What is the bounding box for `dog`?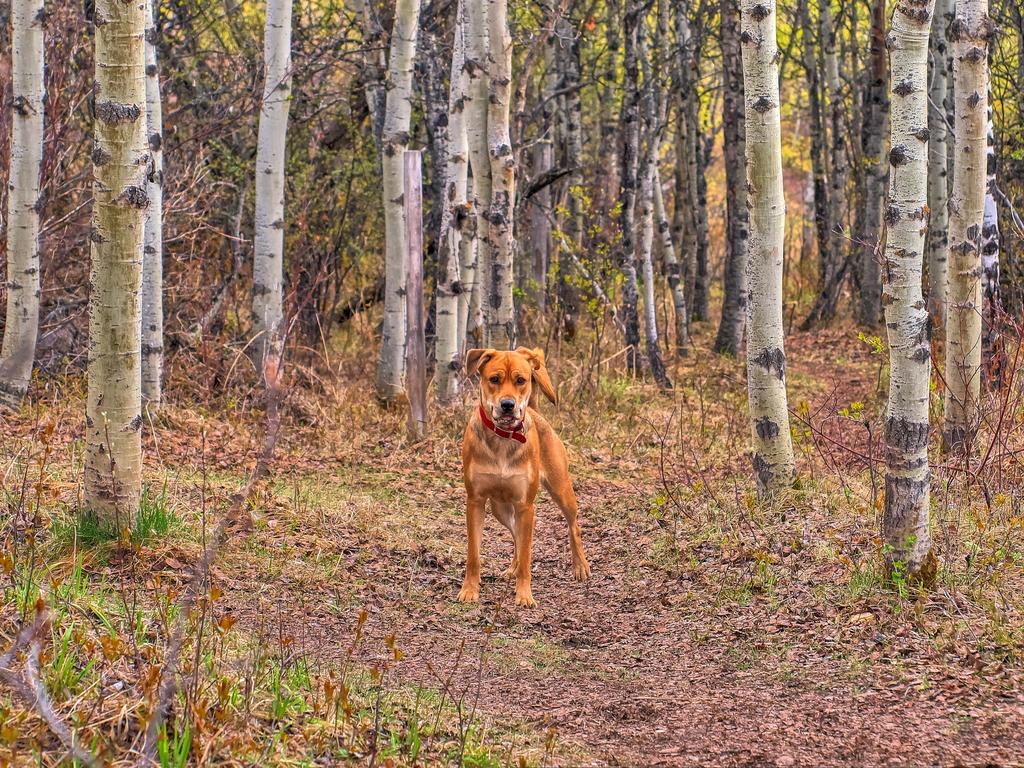
[454,347,594,606].
